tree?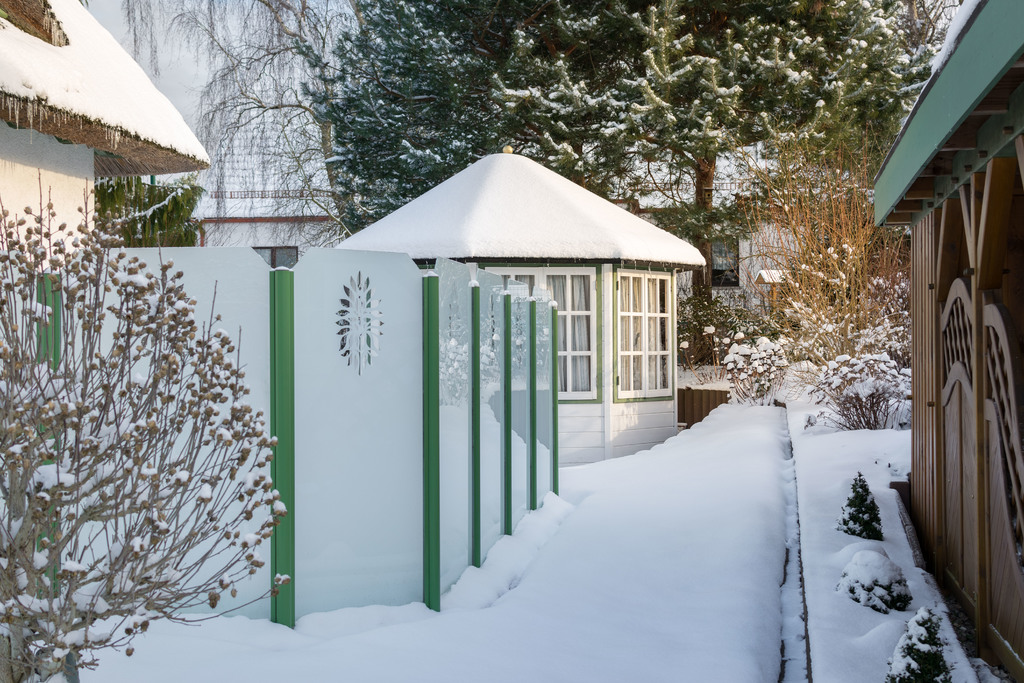
124/0/360/240
